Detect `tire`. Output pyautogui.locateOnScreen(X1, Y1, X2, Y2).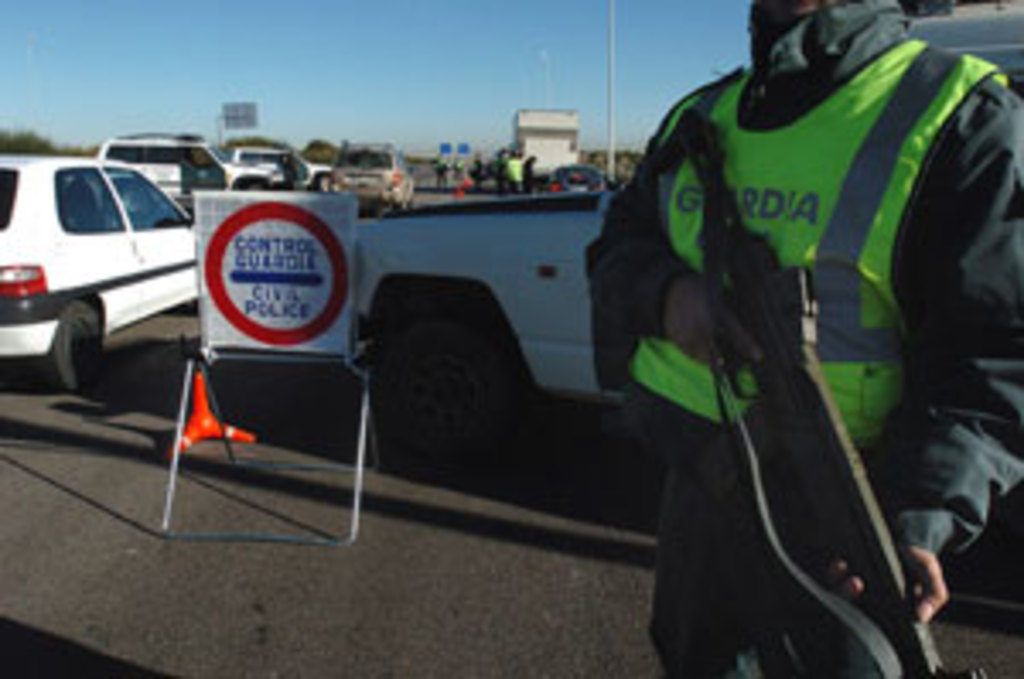
pyautogui.locateOnScreen(34, 293, 116, 392).
